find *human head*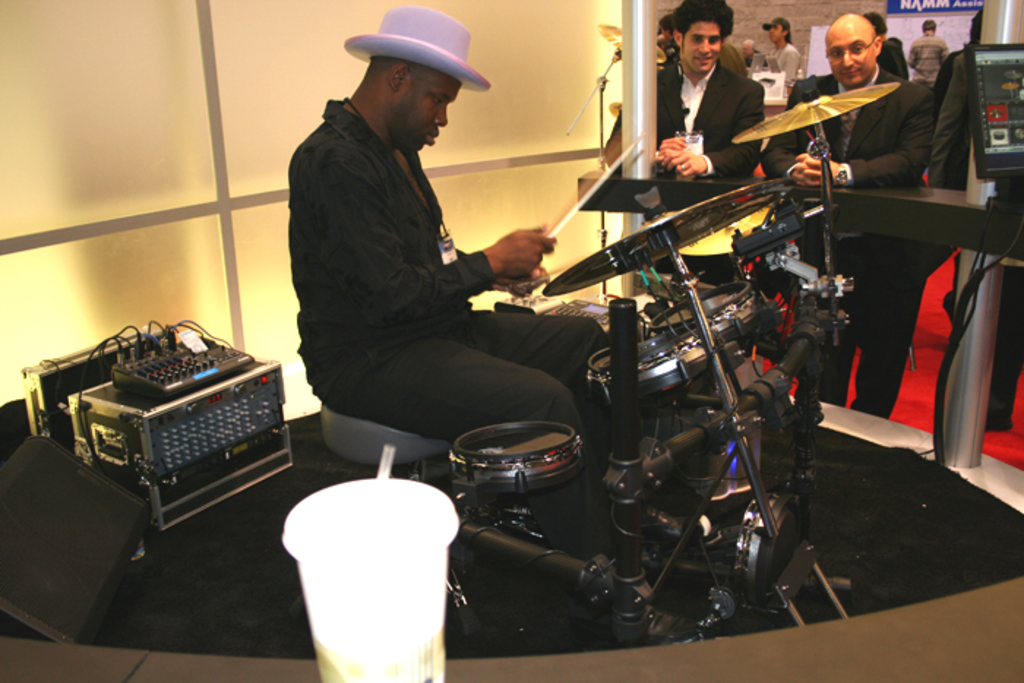
862/10/891/39
